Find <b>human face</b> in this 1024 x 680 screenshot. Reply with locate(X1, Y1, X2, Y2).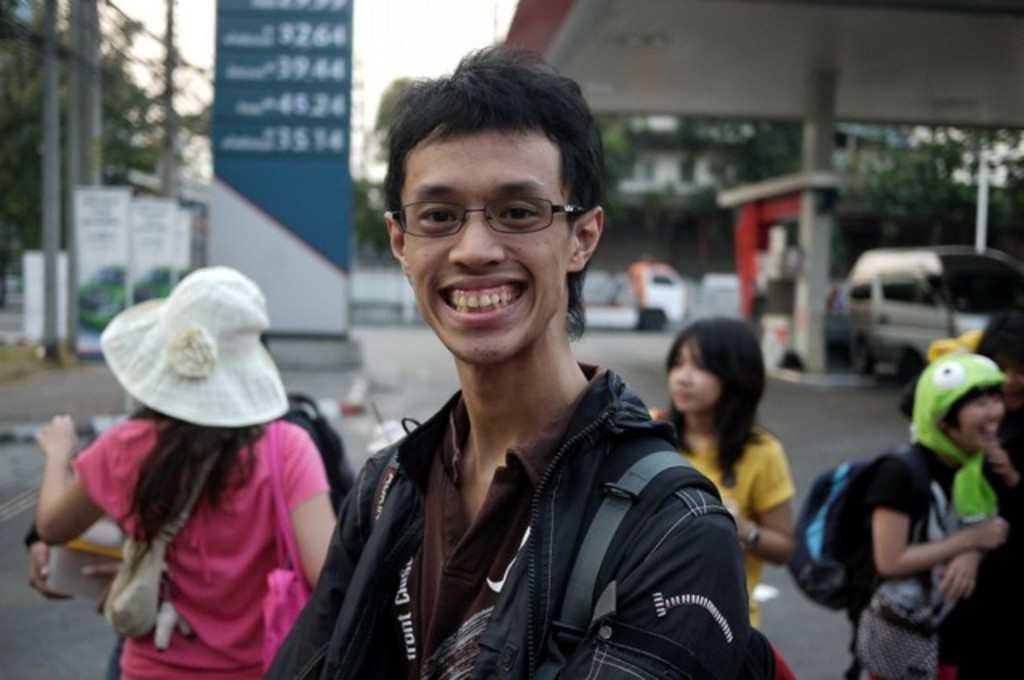
locate(954, 398, 1002, 446).
